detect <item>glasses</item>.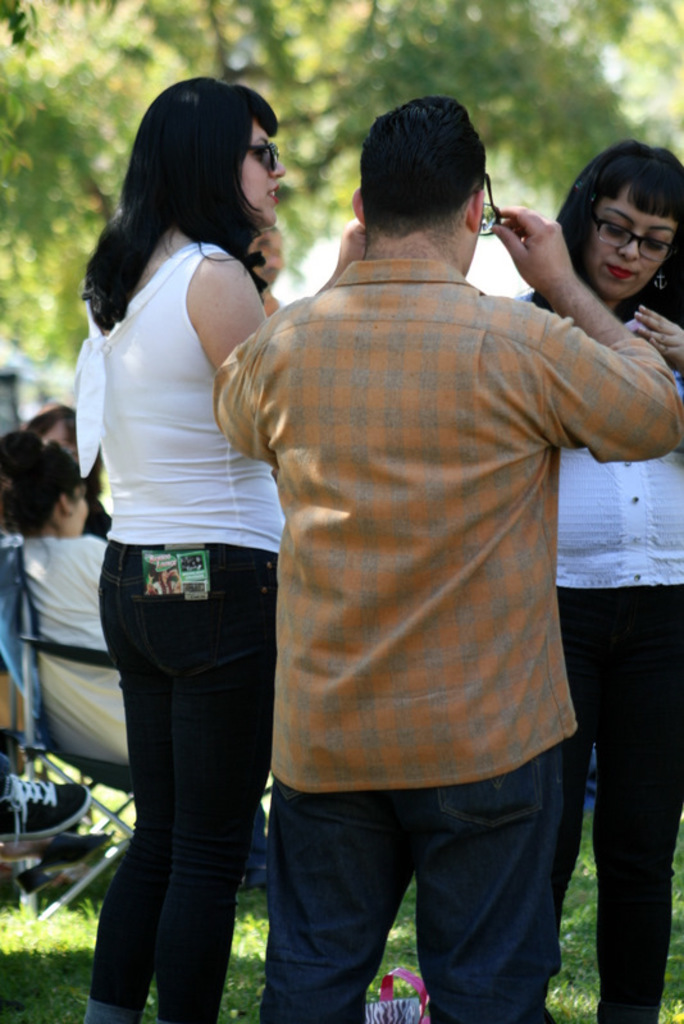
Detected at (483,175,503,233).
